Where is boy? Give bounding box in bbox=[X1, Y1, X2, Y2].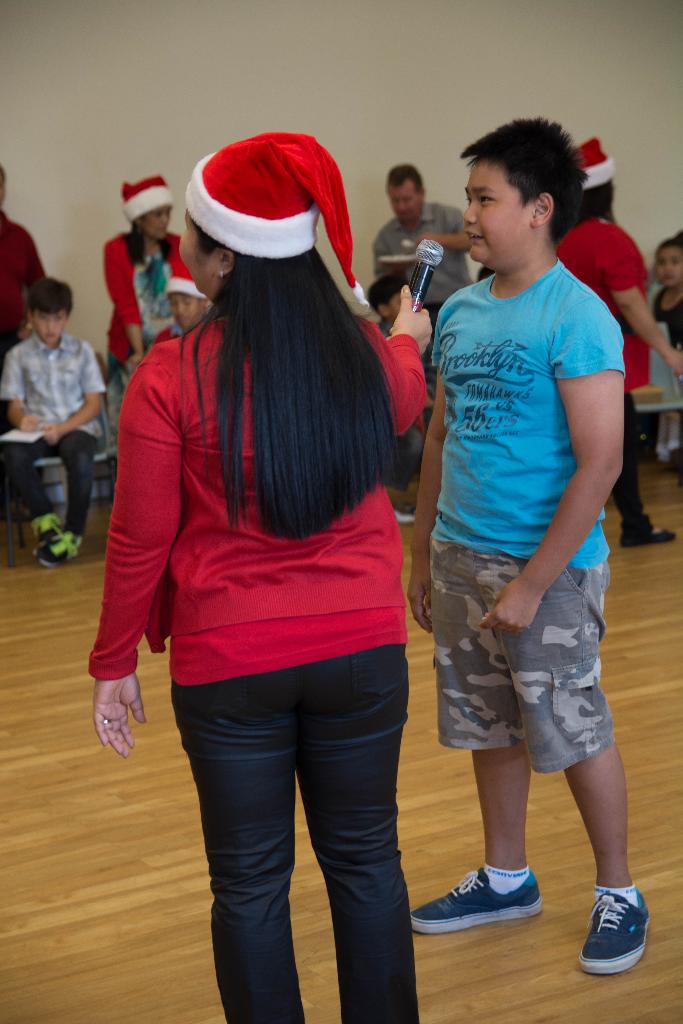
bbox=[0, 276, 104, 567].
